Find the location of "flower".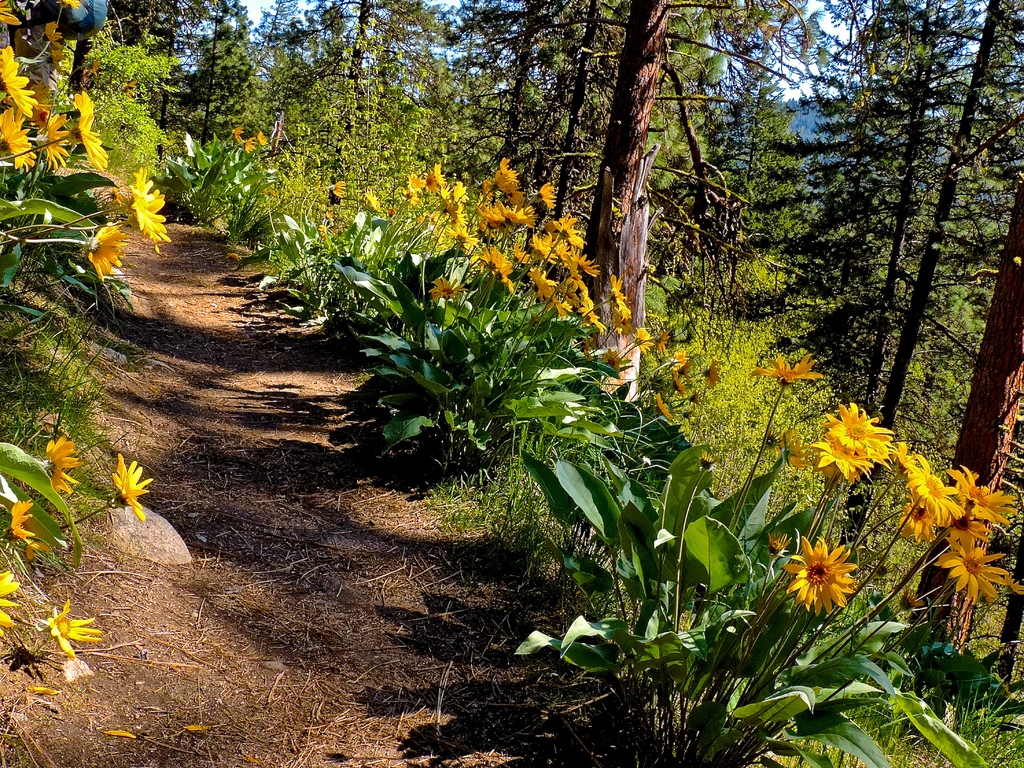
Location: {"left": 0, "top": 566, "right": 31, "bottom": 635}.
